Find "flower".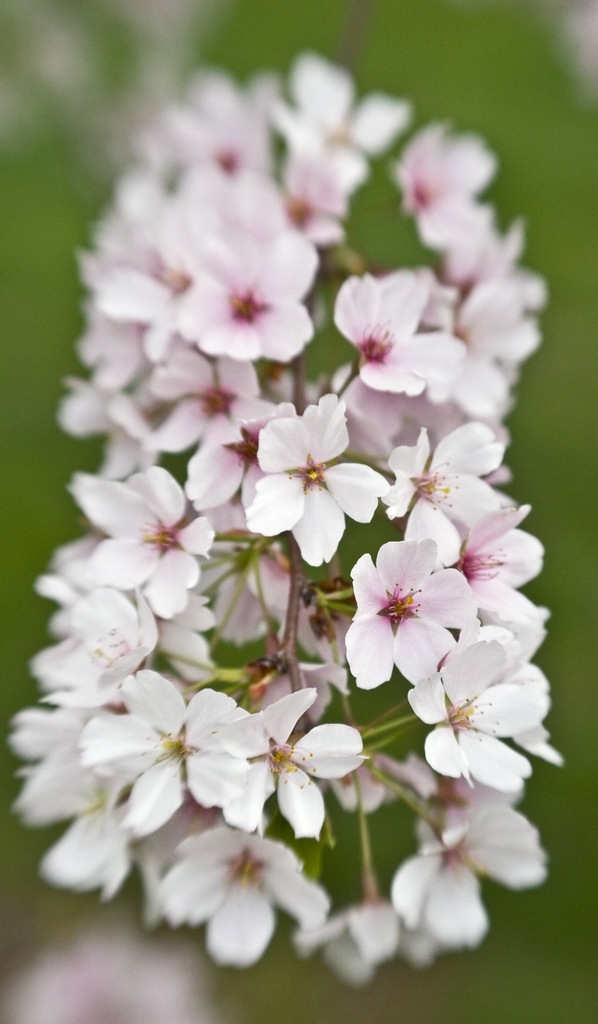
(349,533,468,681).
